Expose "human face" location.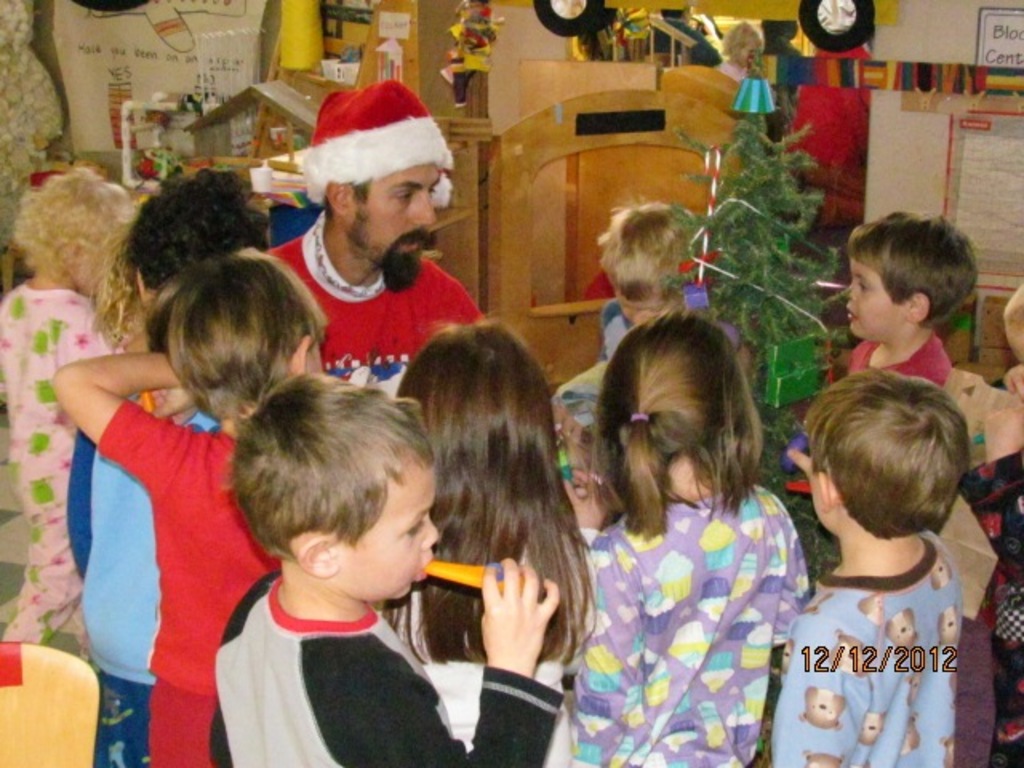
Exposed at [810, 464, 829, 531].
